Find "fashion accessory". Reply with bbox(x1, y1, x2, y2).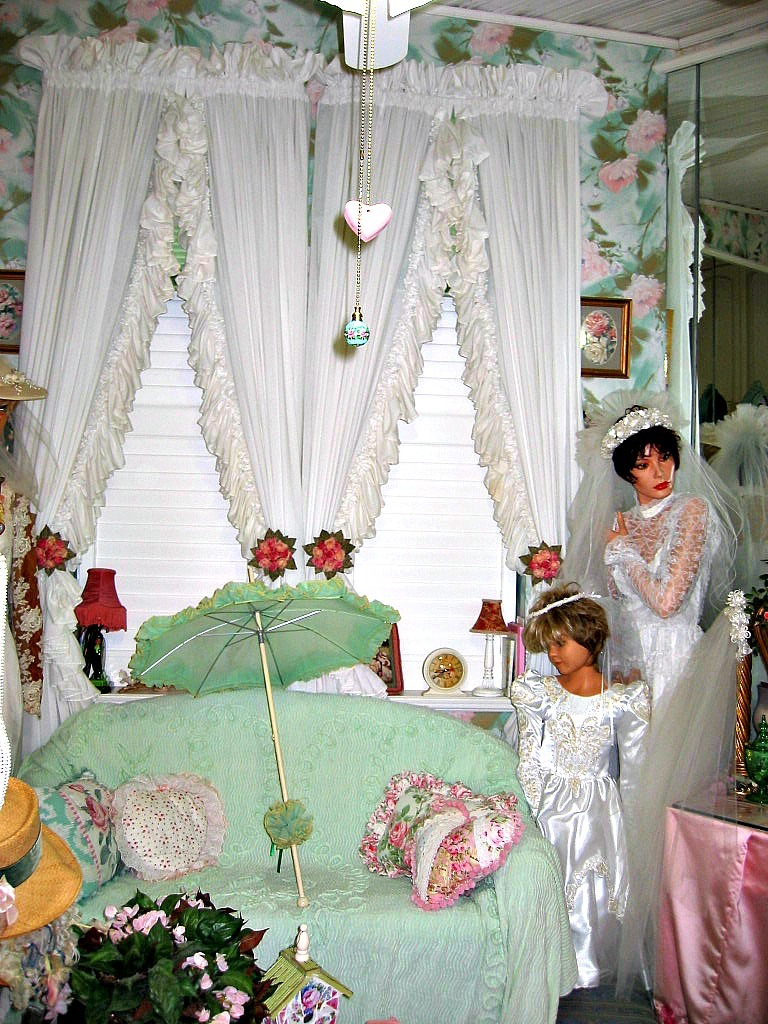
bbox(528, 590, 602, 617).
